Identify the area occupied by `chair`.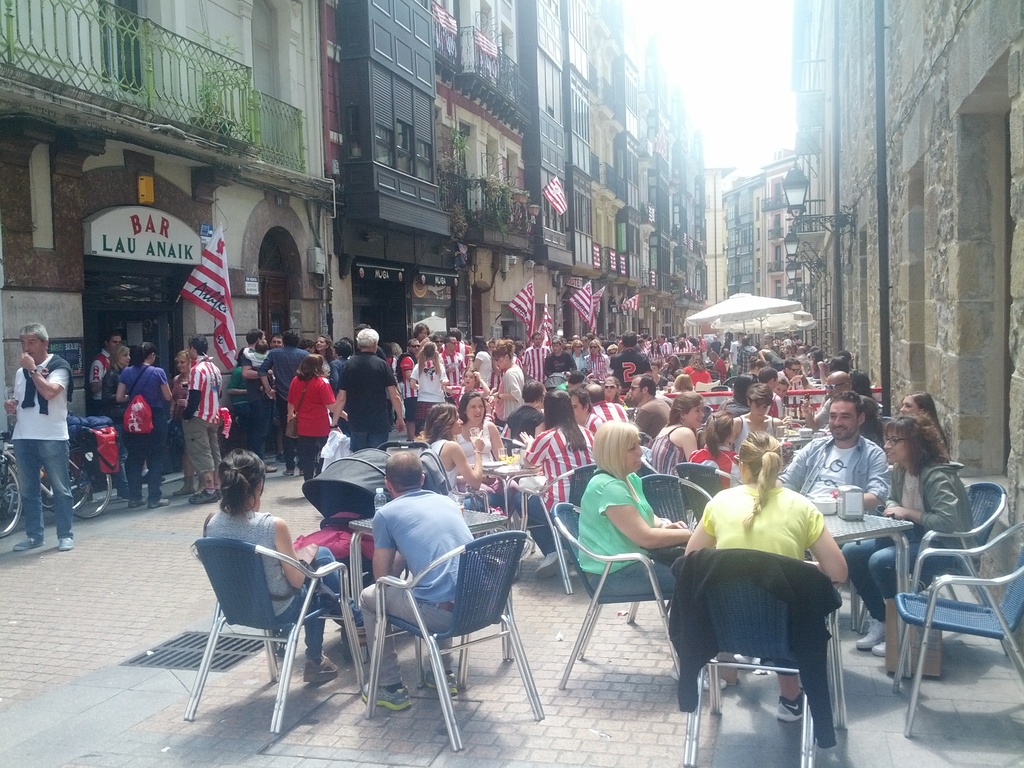
Area: bbox=[163, 524, 331, 742].
